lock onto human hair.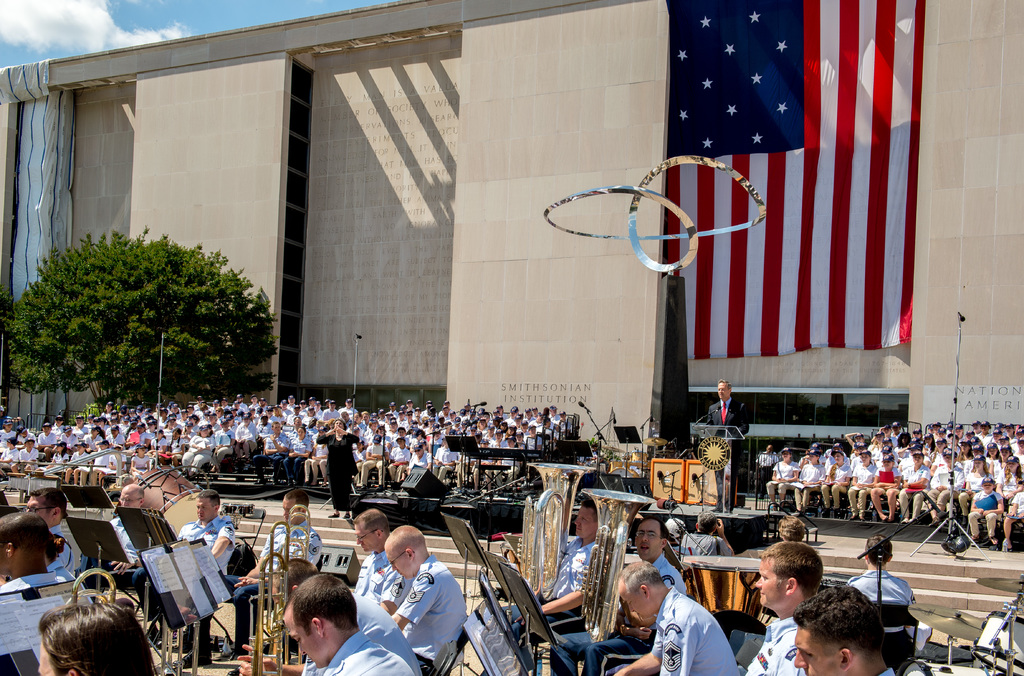
Locked: crop(198, 486, 223, 506).
